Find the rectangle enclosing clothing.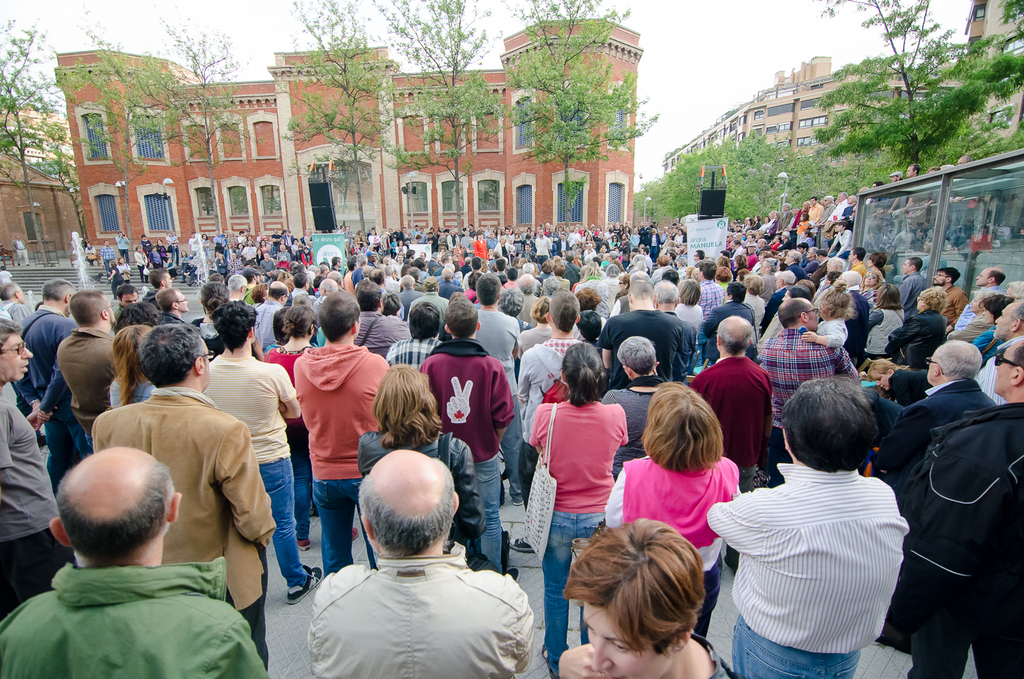
[x1=55, y1=325, x2=125, y2=441].
